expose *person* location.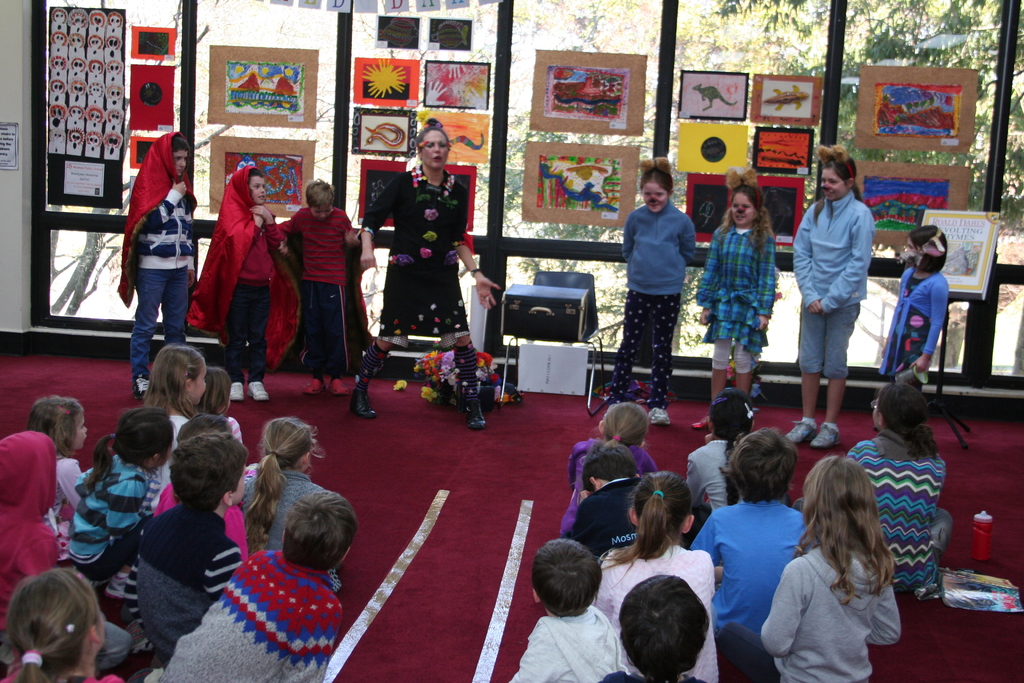
Exposed at [27, 391, 86, 558].
